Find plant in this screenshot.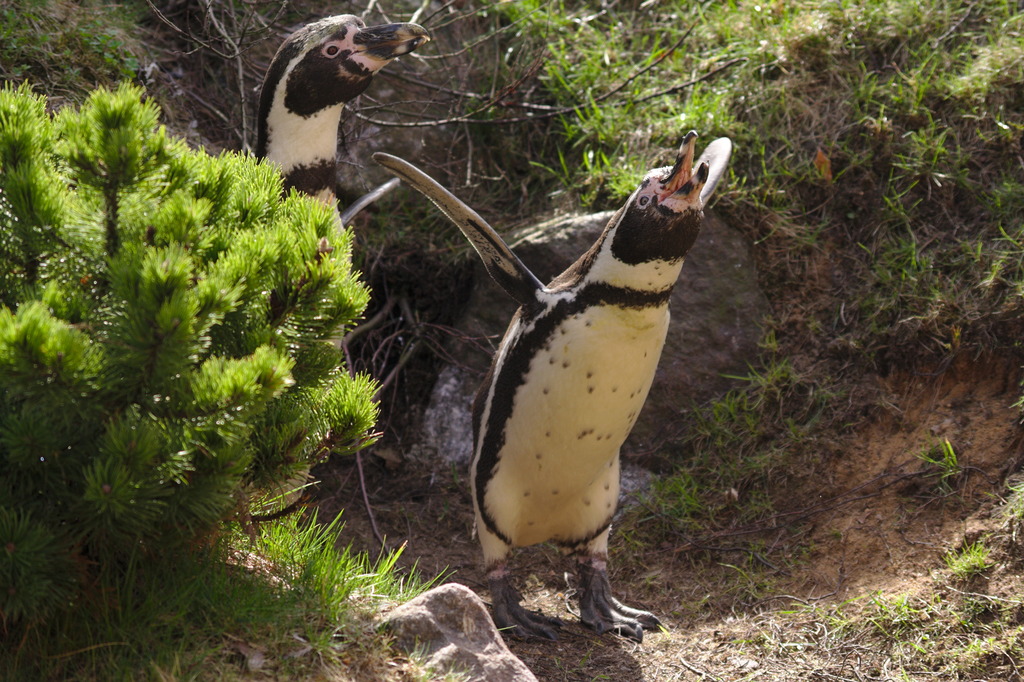
The bounding box for plant is (x1=915, y1=423, x2=970, y2=492).
